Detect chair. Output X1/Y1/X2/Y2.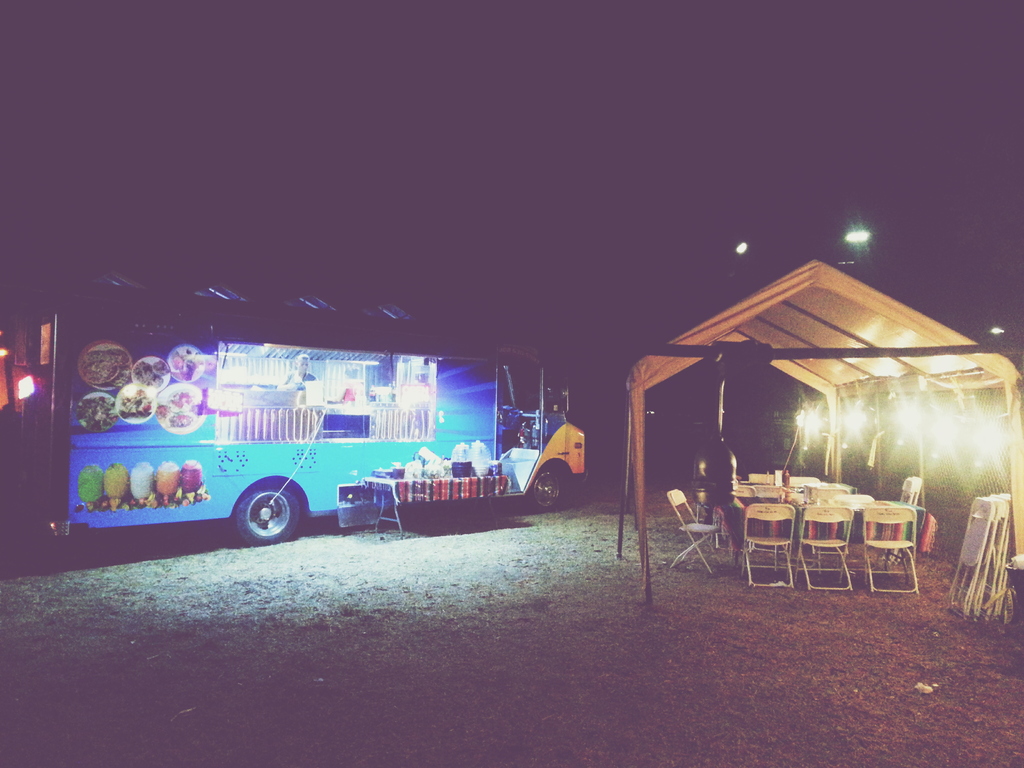
747/474/776/488.
